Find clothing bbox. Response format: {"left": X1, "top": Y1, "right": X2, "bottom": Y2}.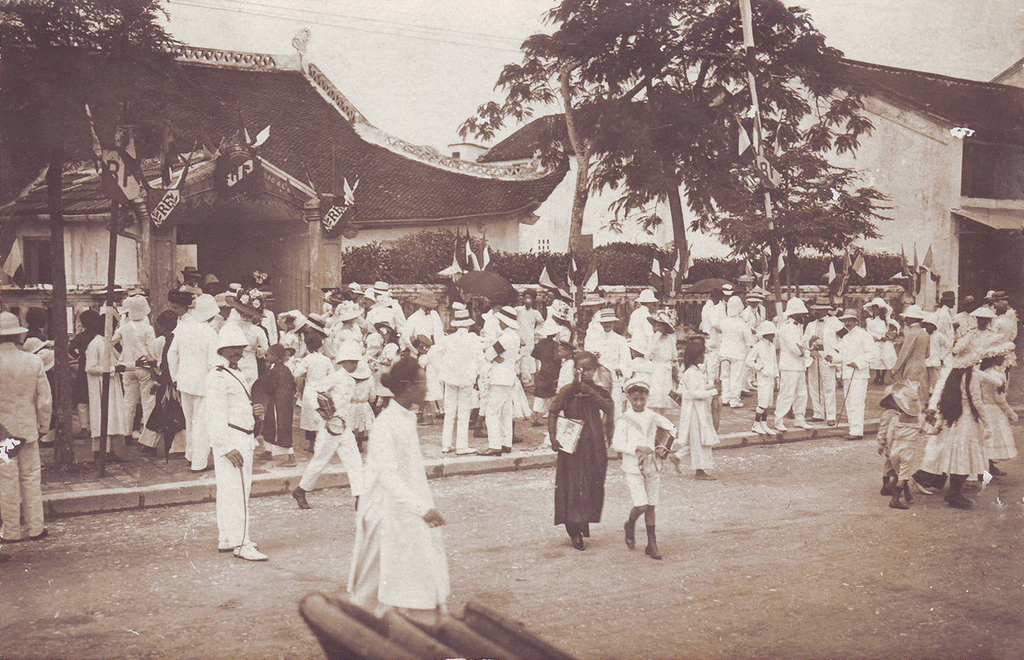
{"left": 541, "top": 358, "right": 623, "bottom": 544}.
